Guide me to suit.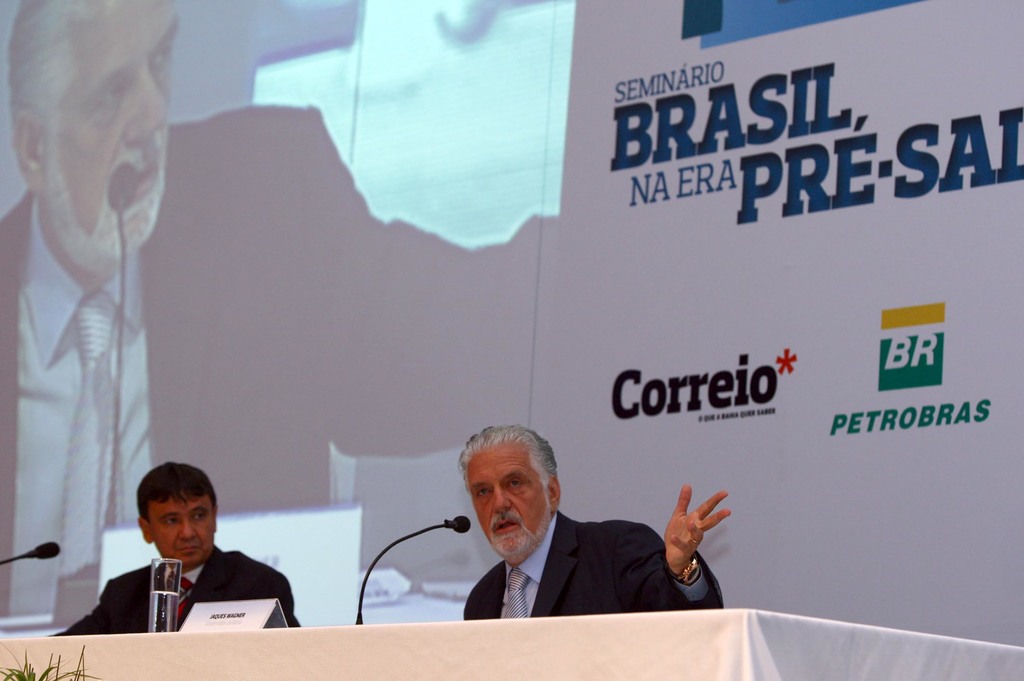
Guidance: box(50, 547, 299, 634).
